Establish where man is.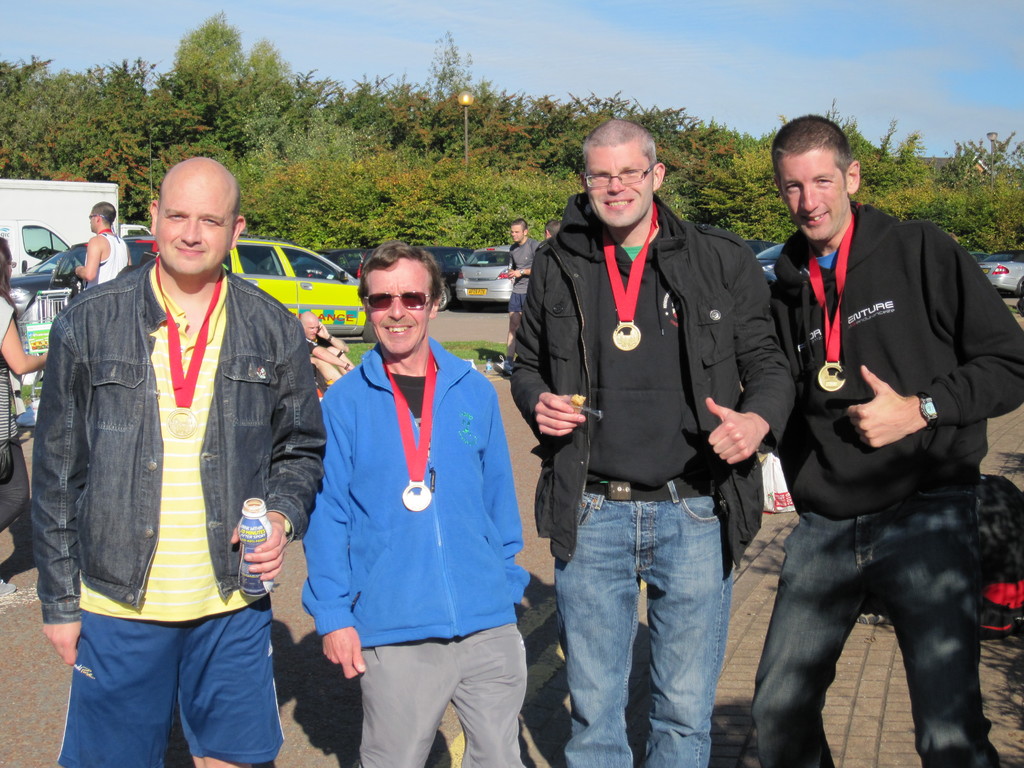
Established at bbox=[493, 218, 543, 378].
